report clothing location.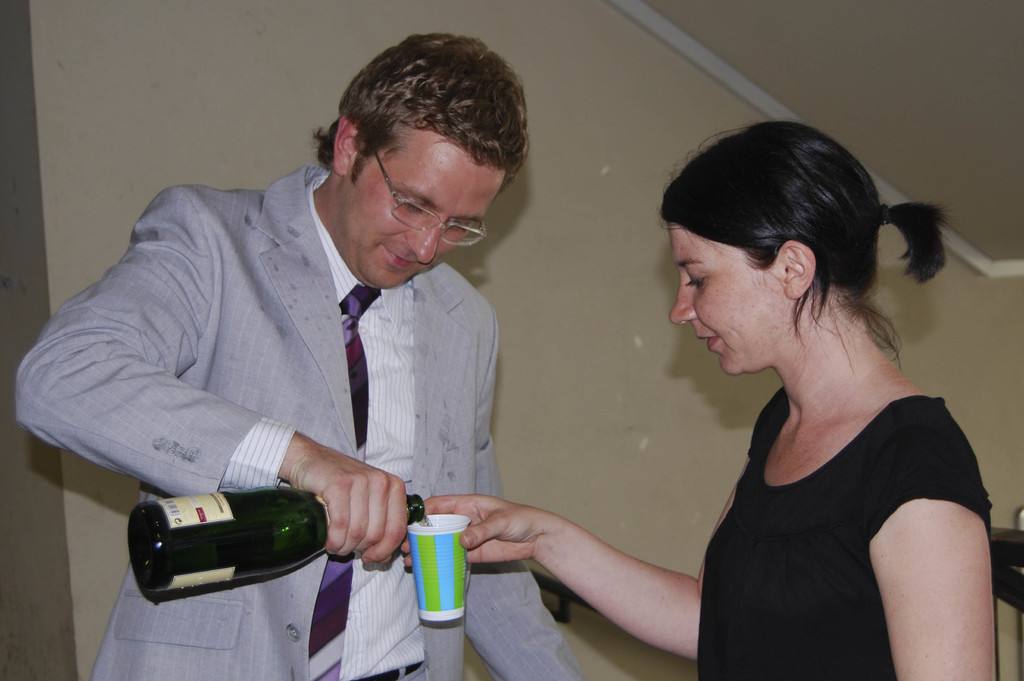
Report: bbox(15, 164, 582, 680).
